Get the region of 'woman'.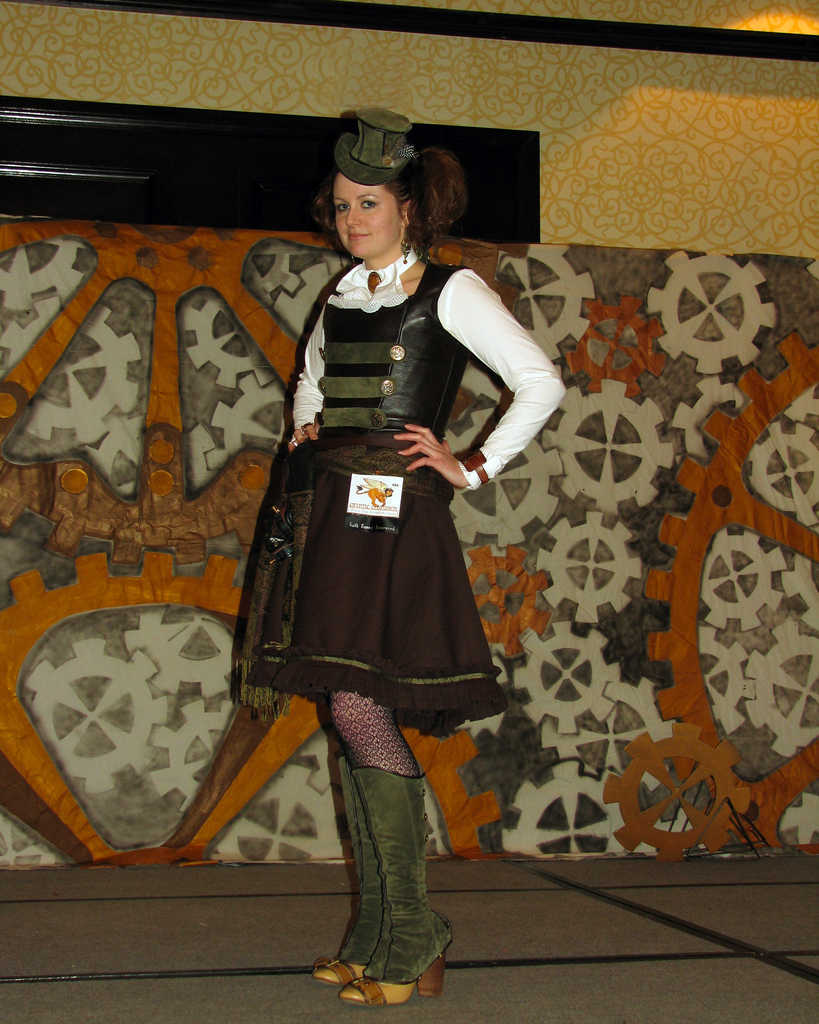
[left=232, top=100, right=565, bottom=1008].
